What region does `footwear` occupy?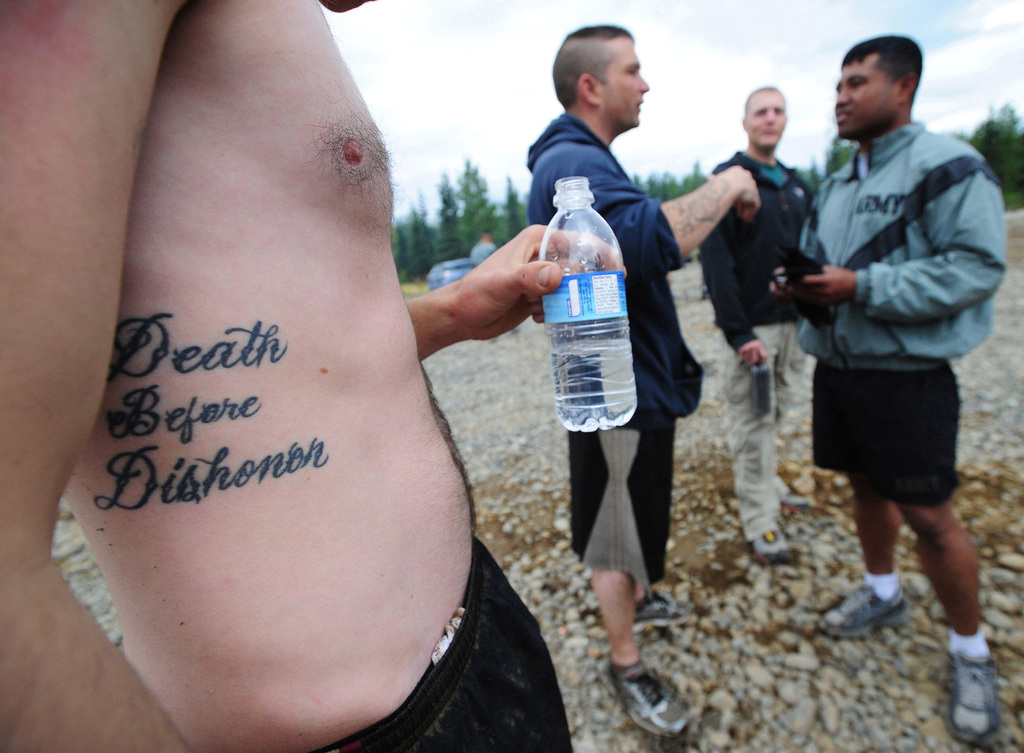
box=[782, 489, 812, 511].
